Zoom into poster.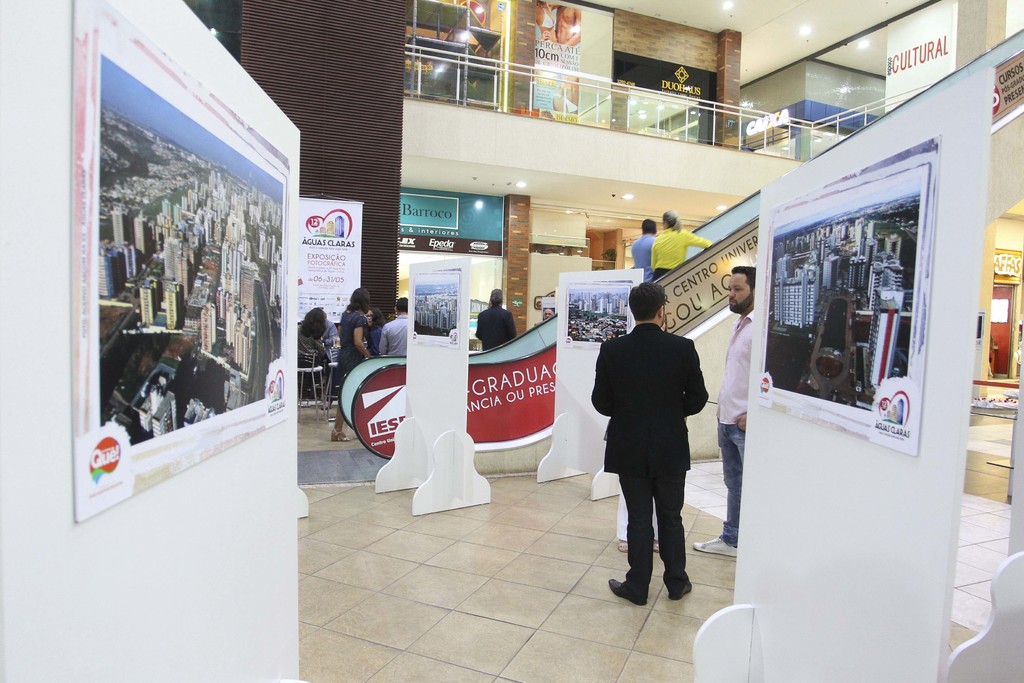
Zoom target: 555:273:636:353.
